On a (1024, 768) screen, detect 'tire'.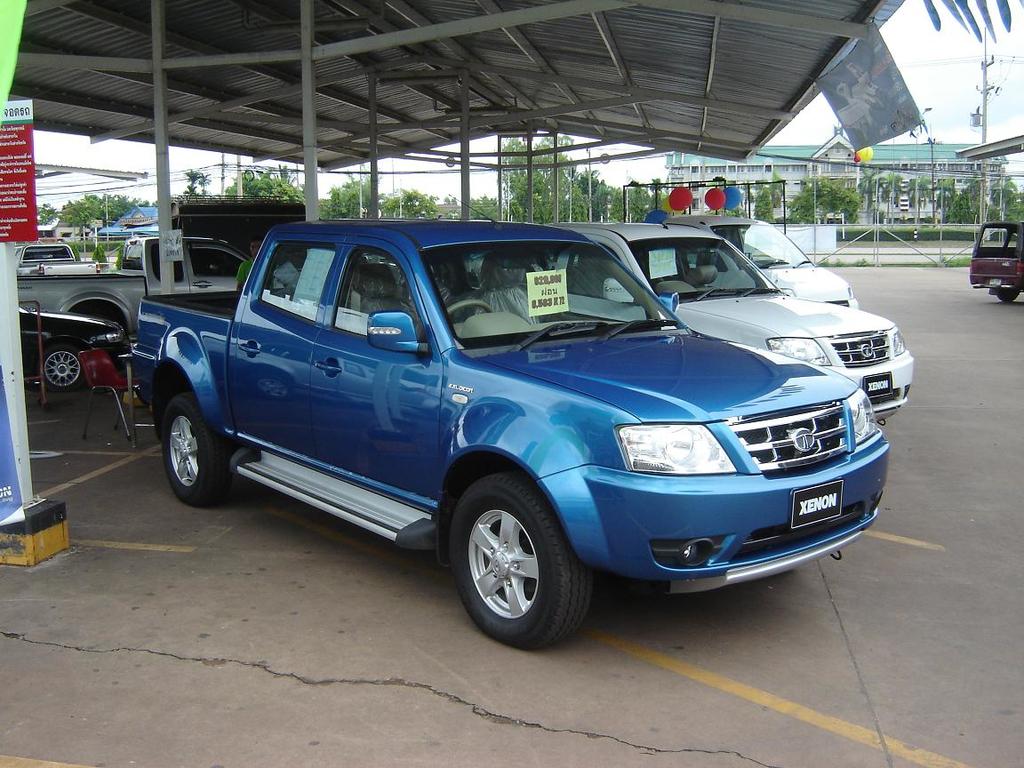
{"x1": 38, "y1": 345, "x2": 84, "y2": 388}.
